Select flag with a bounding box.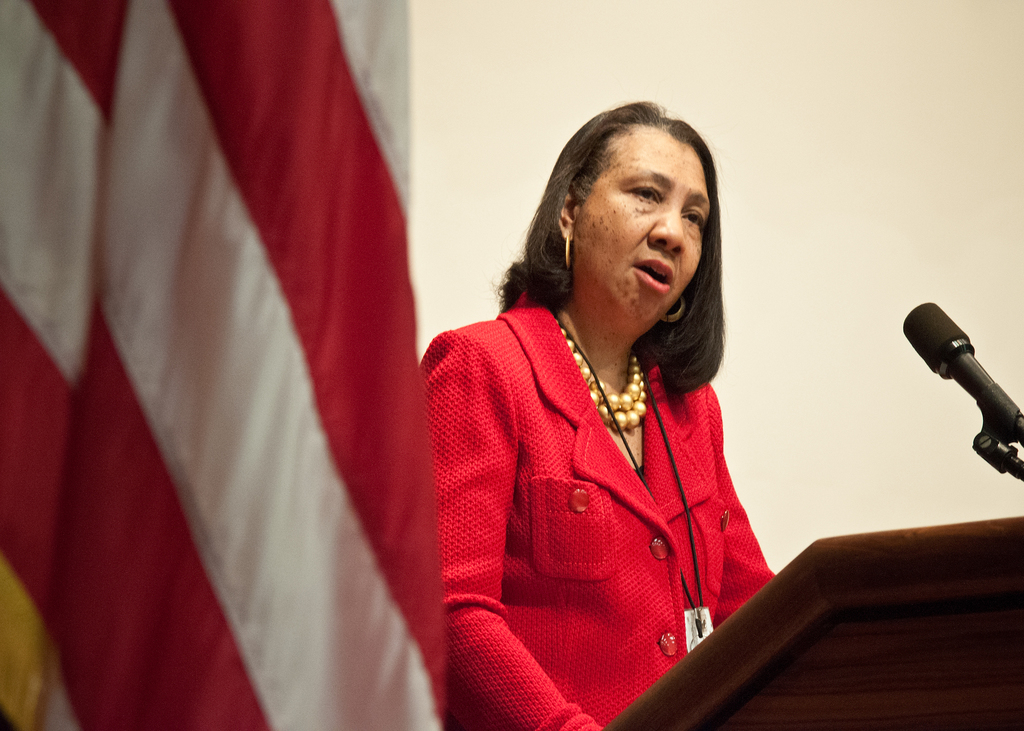
49 3 476 730.
